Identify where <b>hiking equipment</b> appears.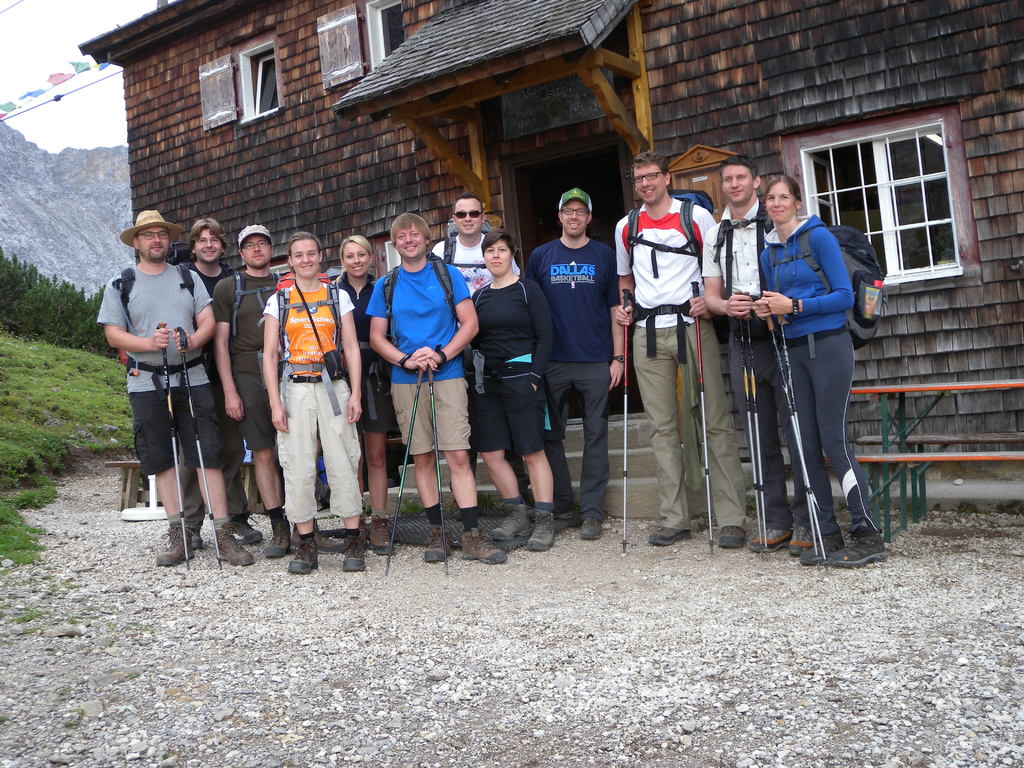
Appears at crop(436, 220, 493, 268).
